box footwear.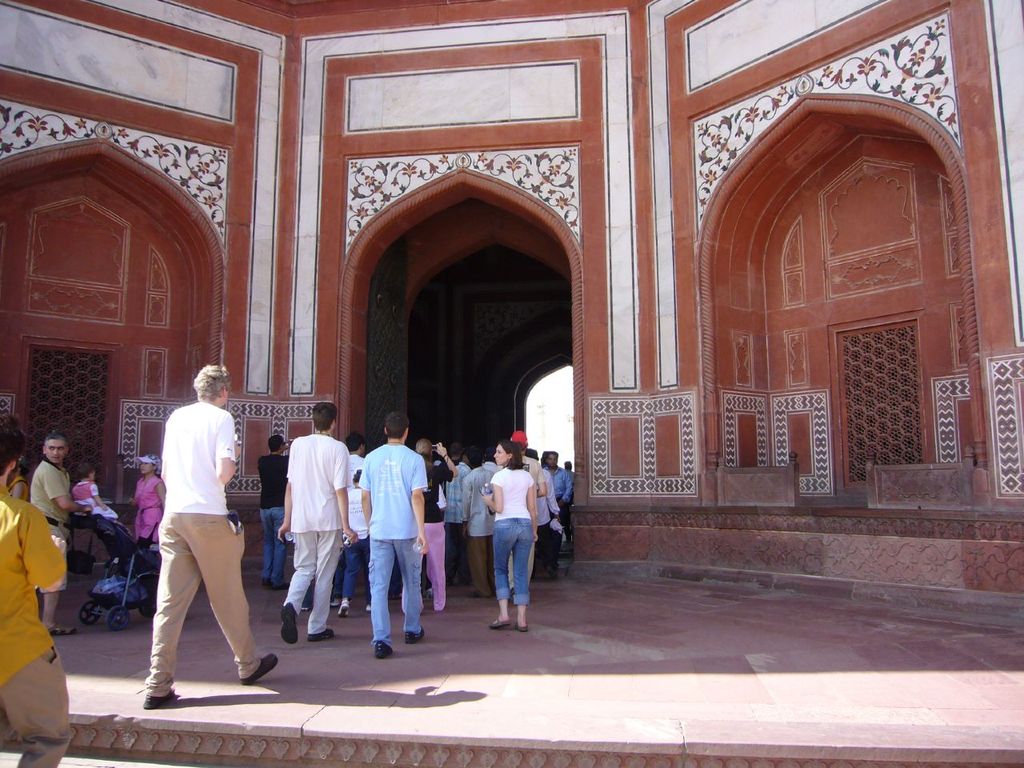
(x1=138, y1=694, x2=182, y2=712).
